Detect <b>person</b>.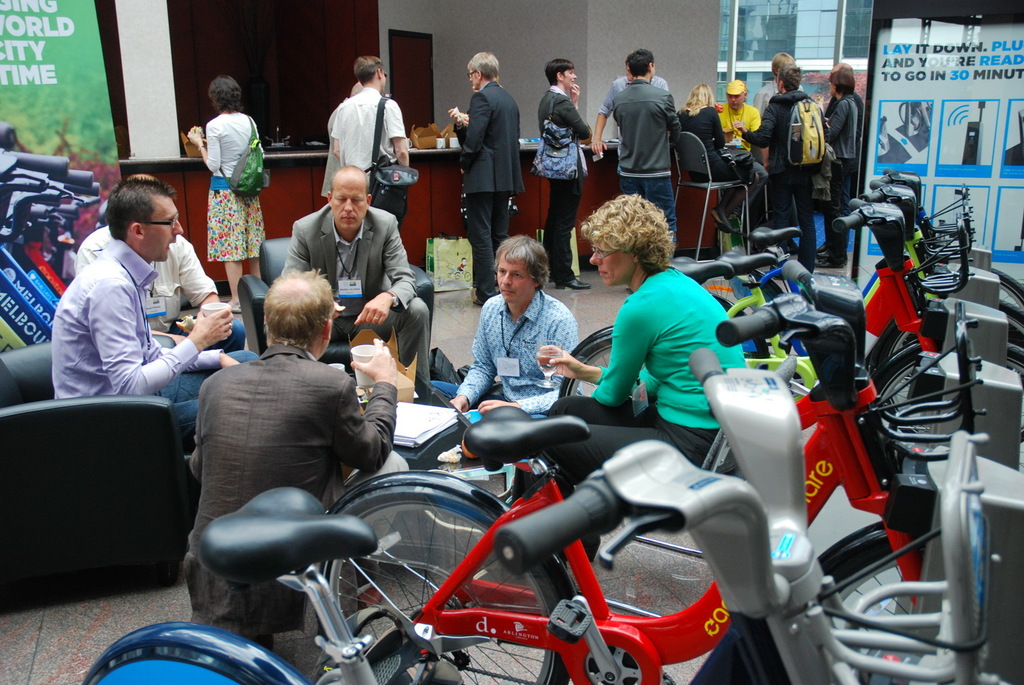
Detected at x1=321, y1=82, x2=365, y2=200.
